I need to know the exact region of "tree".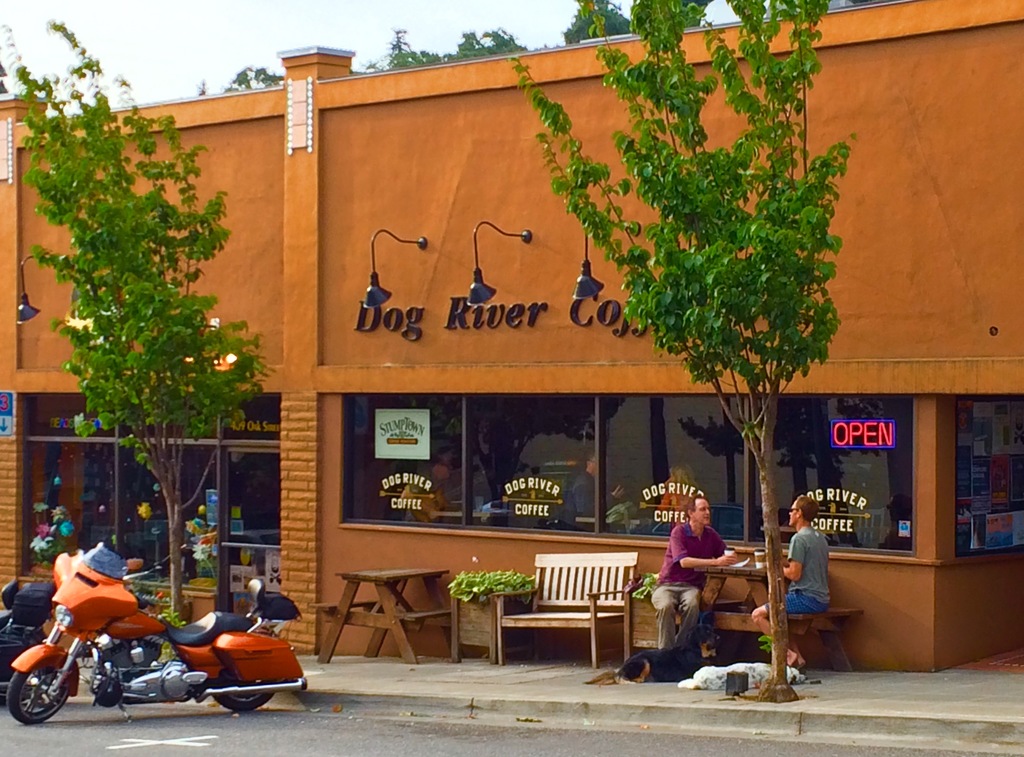
Region: [left=515, top=0, right=856, bottom=700].
